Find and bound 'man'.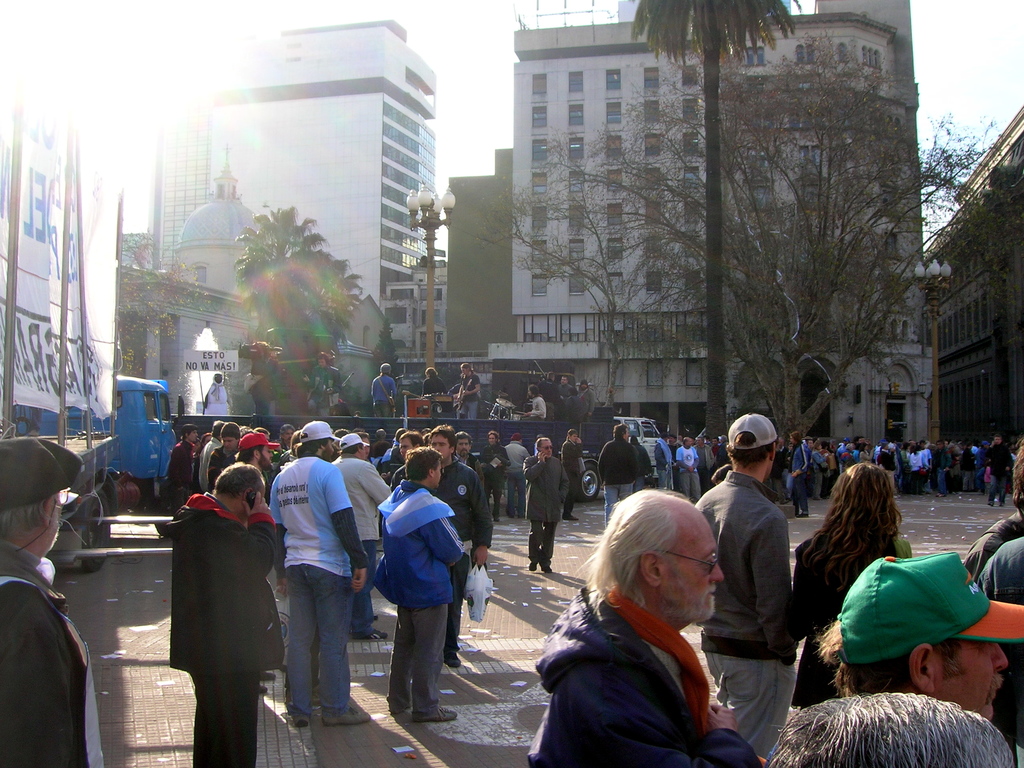
Bound: x1=301, y1=351, x2=340, y2=416.
